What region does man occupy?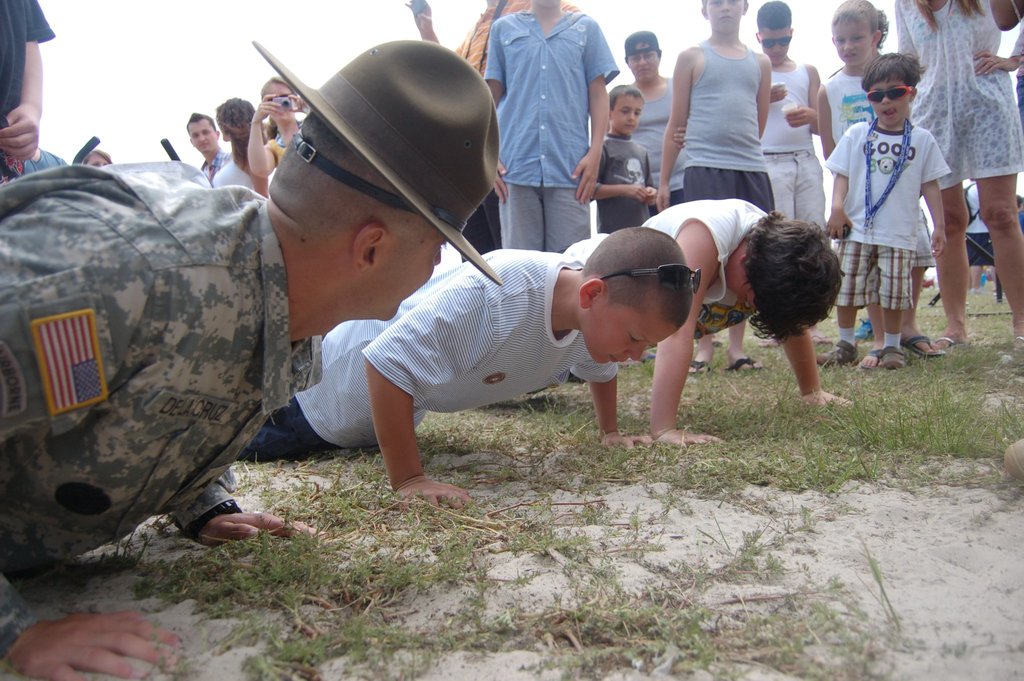
(x1=0, y1=32, x2=505, y2=680).
